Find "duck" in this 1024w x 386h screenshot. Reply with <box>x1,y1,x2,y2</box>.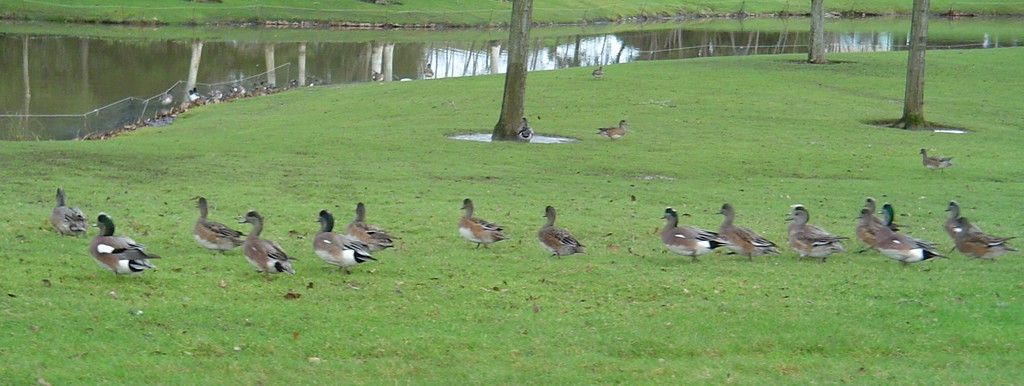
<box>537,202,588,262</box>.
